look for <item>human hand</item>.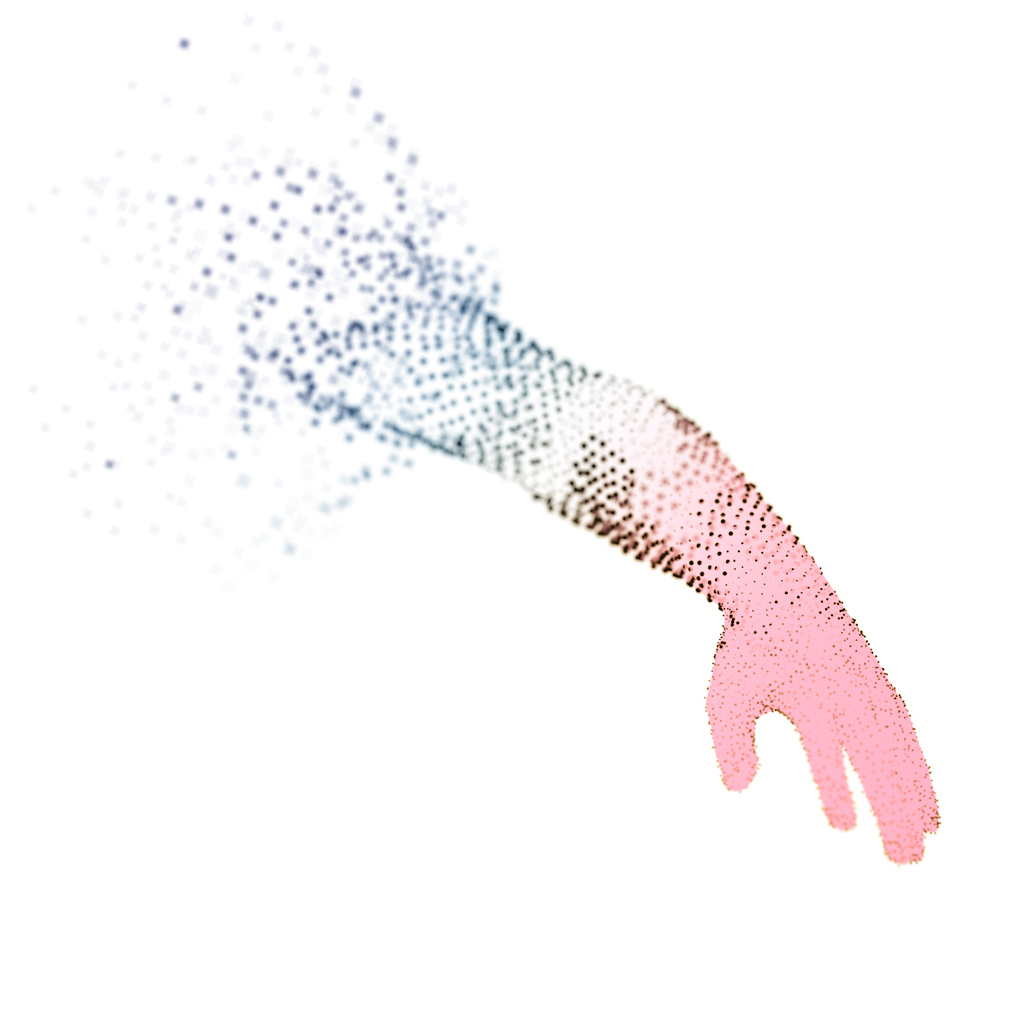
Found: region(629, 453, 951, 857).
